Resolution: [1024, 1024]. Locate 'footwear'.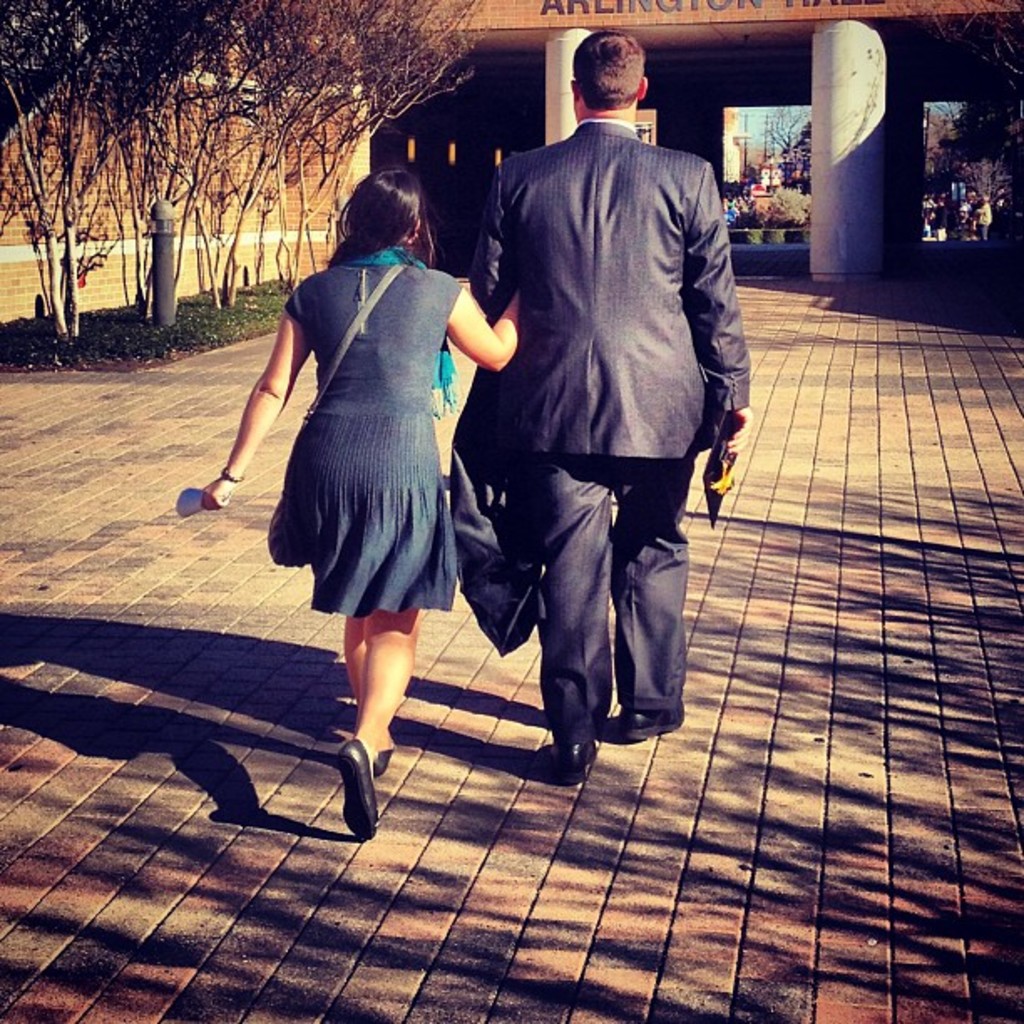
{"left": 331, "top": 736, "right": 376, "bottom": 835}.
